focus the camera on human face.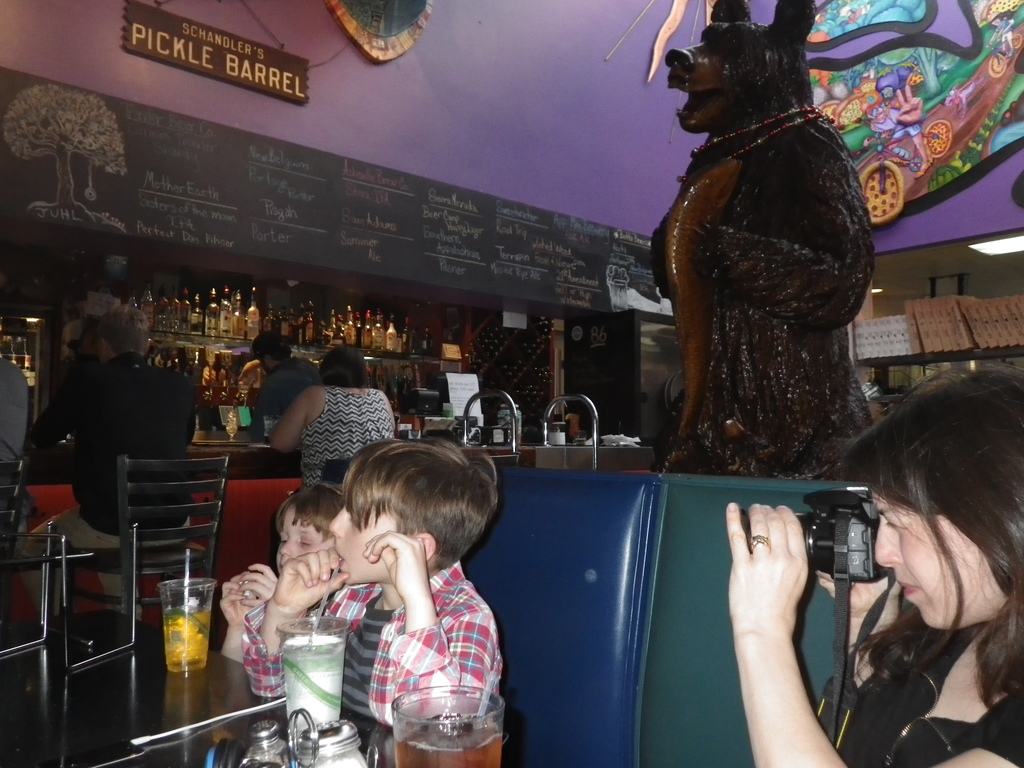
Focus region: l=276, t=506, r=321, b=575.
